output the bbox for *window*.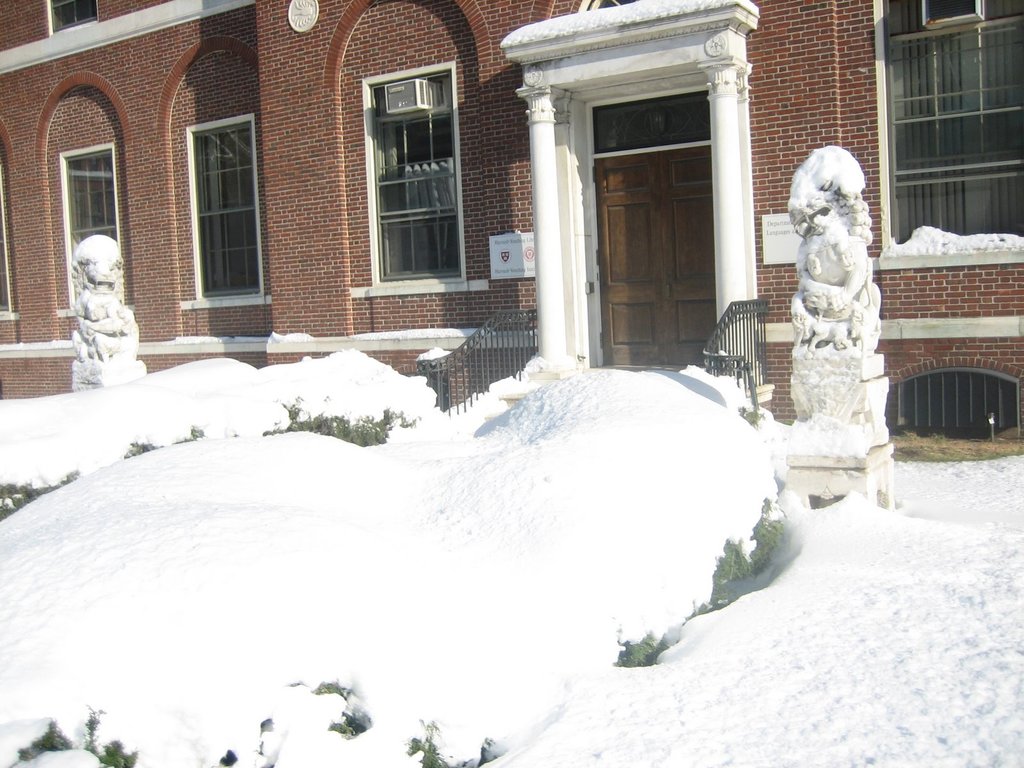
{"left": 181, "top": 111, "right": 272, "bottom": 312}.
